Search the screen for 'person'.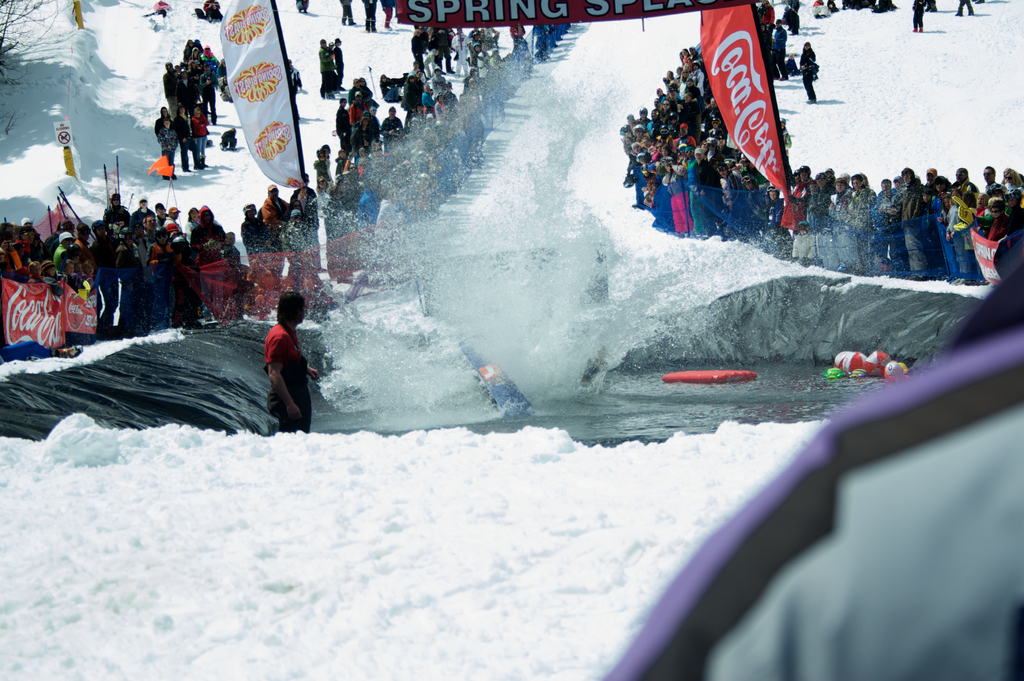
Found at box(1005, 186, 1023, 225).
